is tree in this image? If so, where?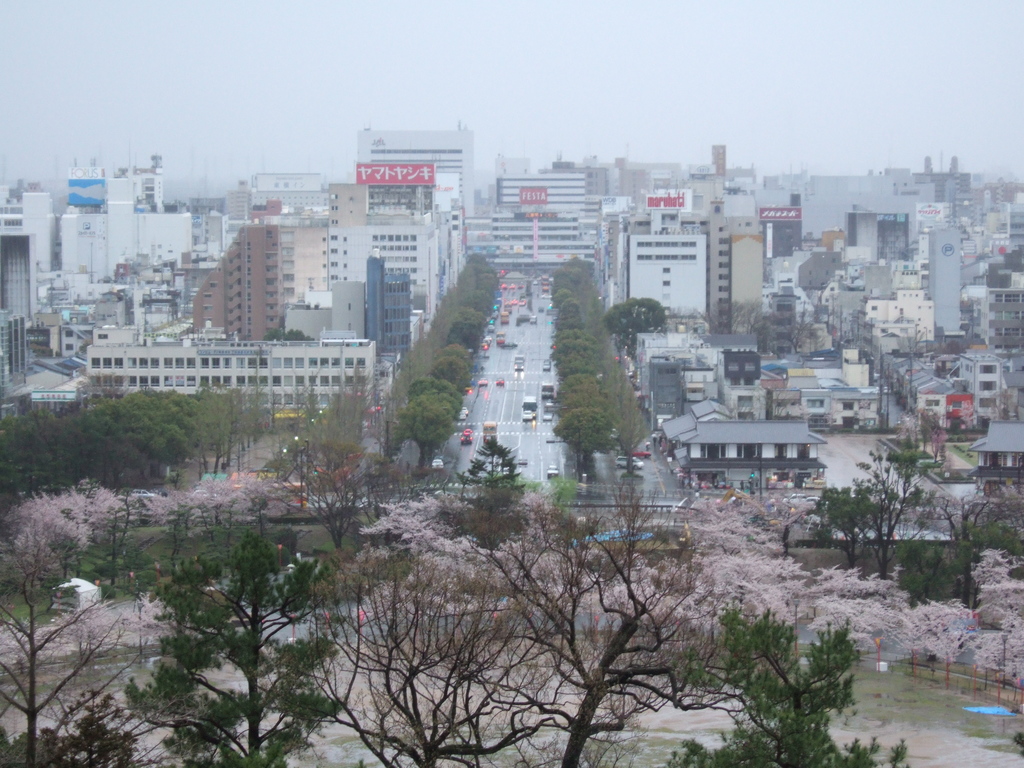
Yes, at locate(366, 476, 629, 597).
